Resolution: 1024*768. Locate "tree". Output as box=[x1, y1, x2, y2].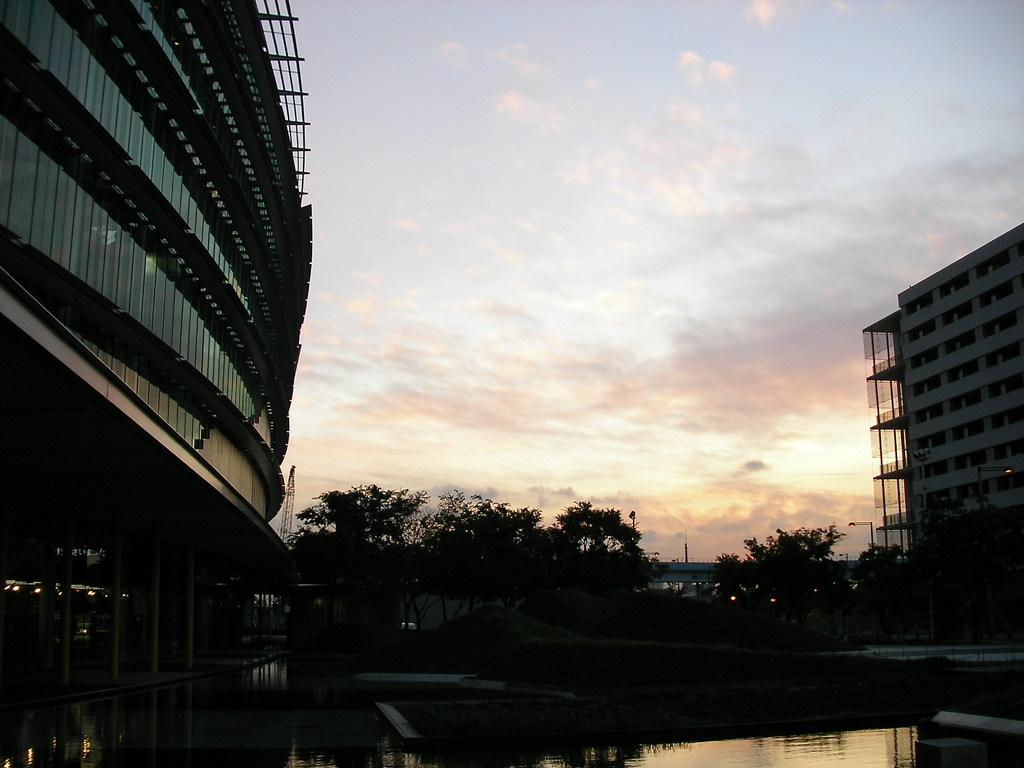
box=[411, 490, 536, 603].
